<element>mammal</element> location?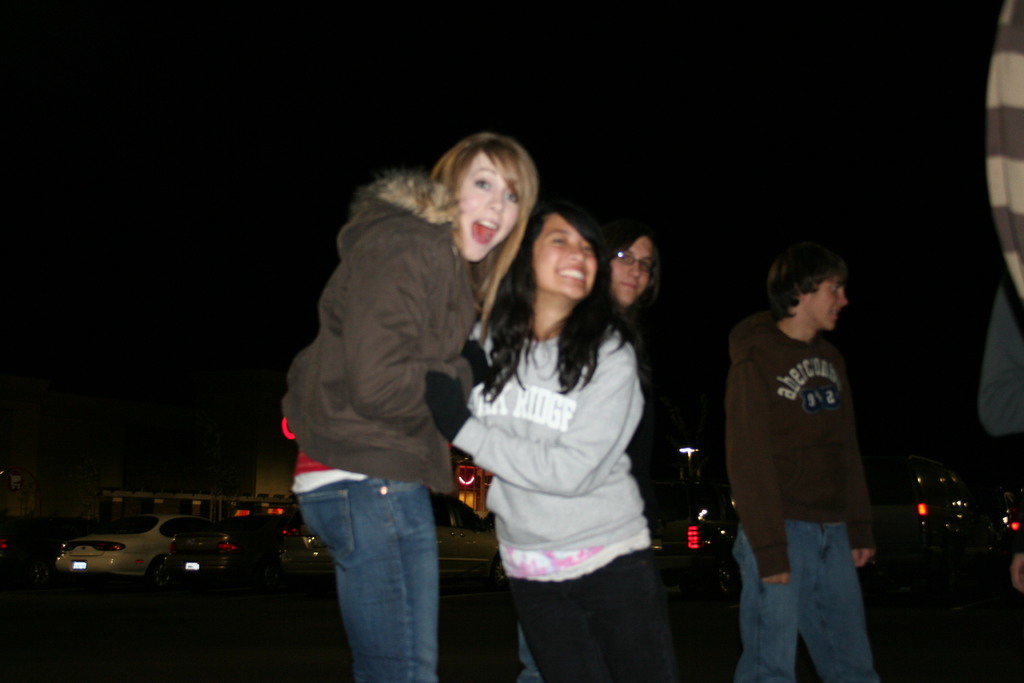
{"x1": 726, "y1": 247, "x2": 872, "y2": 681}
